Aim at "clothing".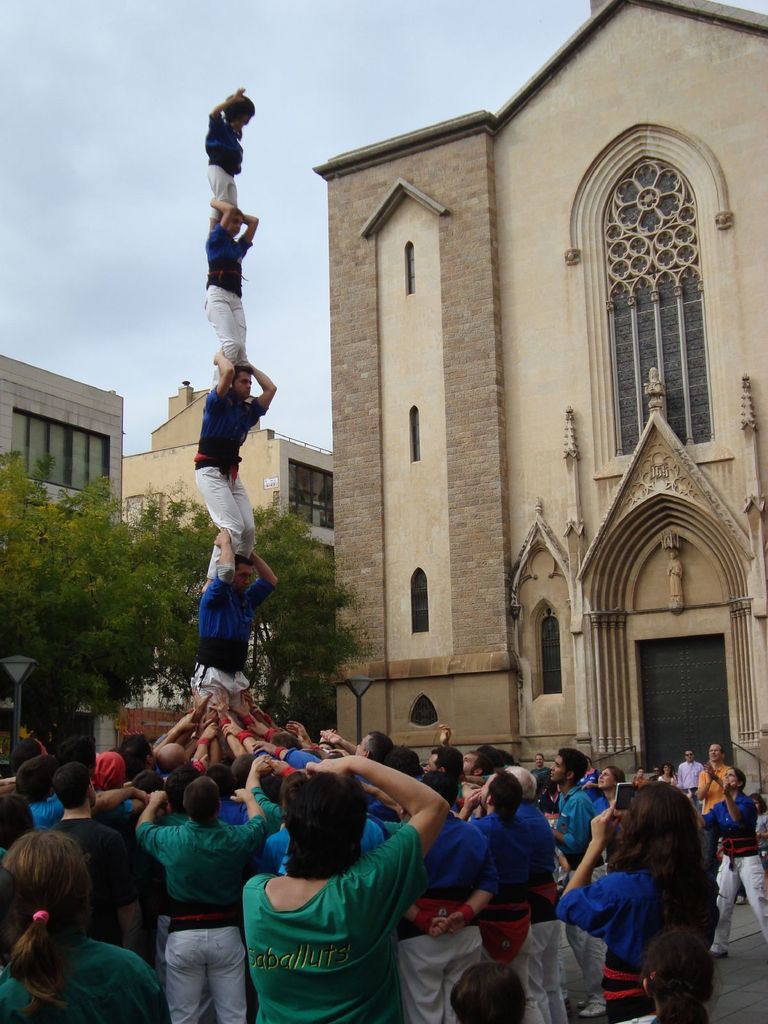
Aimed at detection(391, 813, 496, 1023).
